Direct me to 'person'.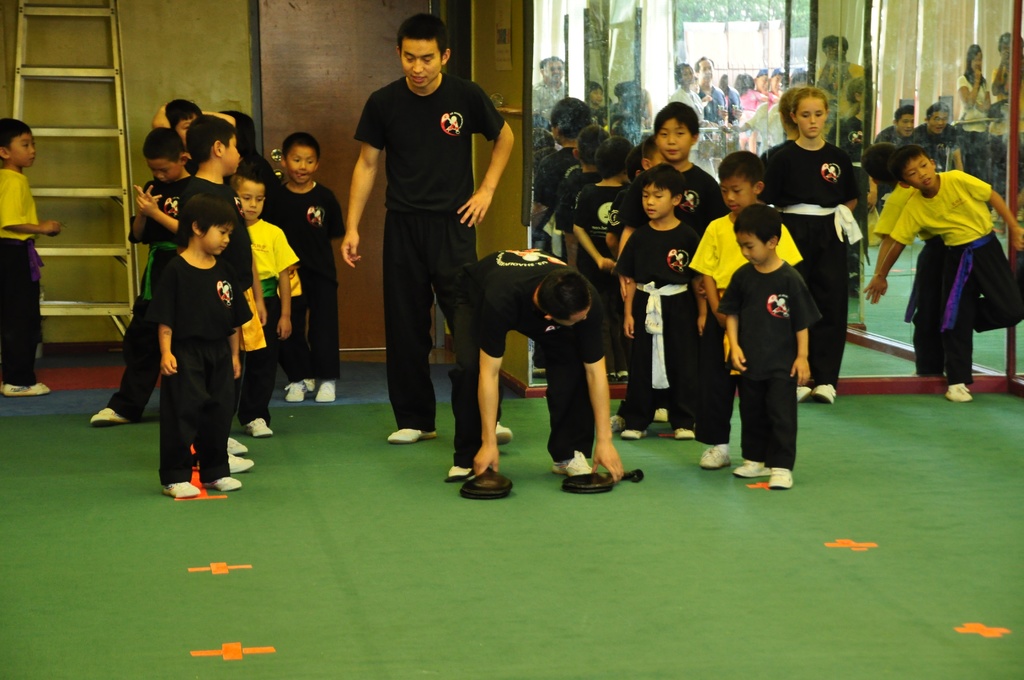
Direction: region(570, 129, 644, 322).
